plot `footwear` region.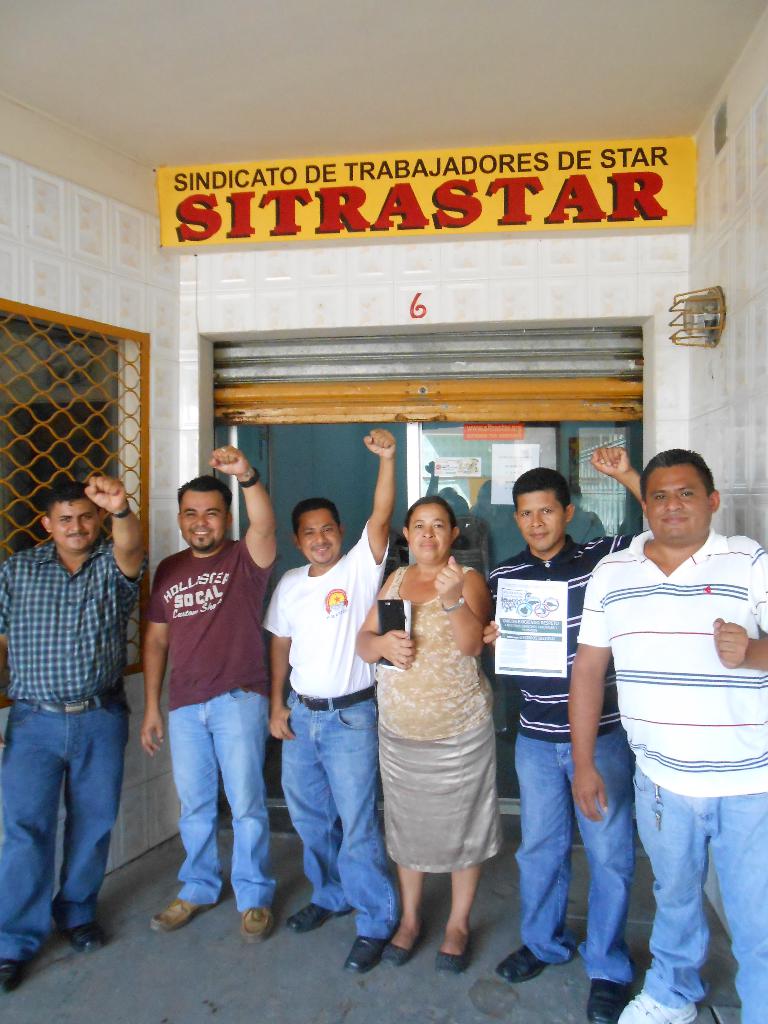
Plotted at 240:905:275:945.
